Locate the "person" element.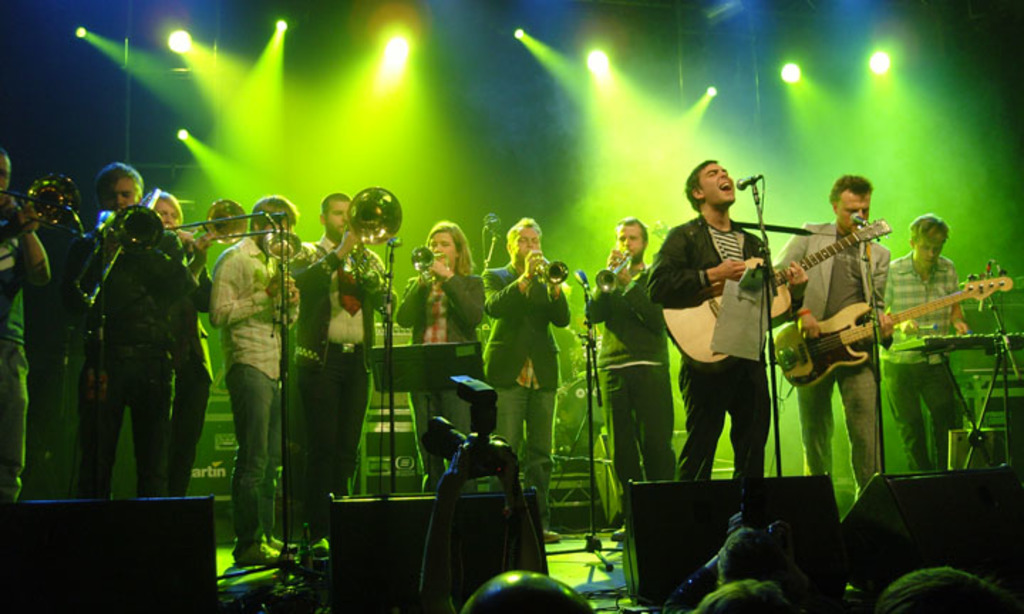
Element bbox: rect(872, 212, 978, 458).
